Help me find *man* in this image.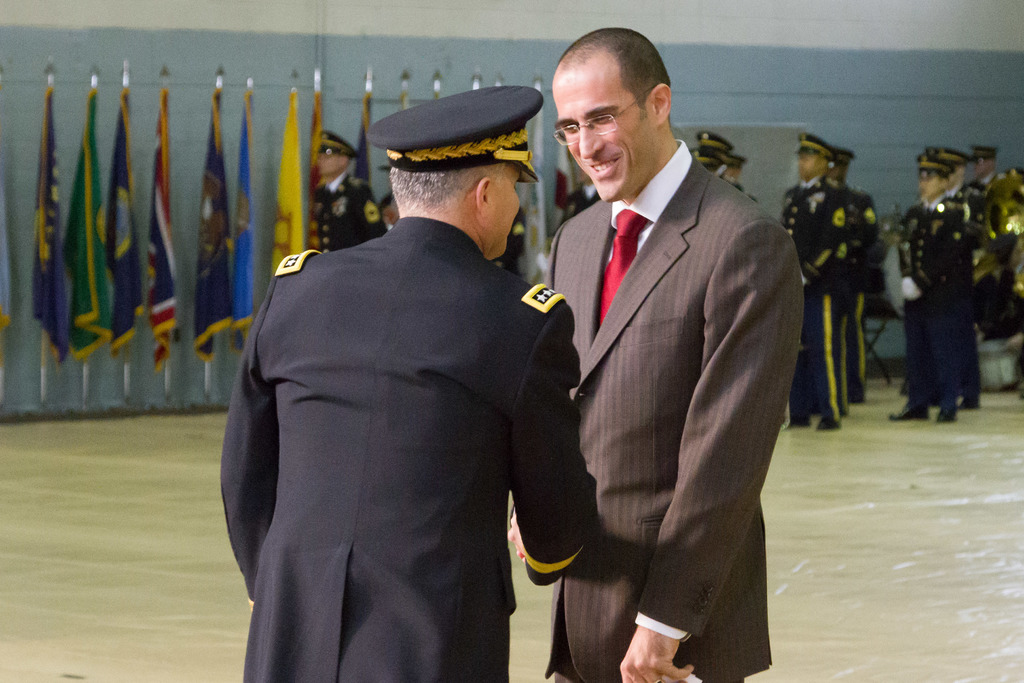
Found it: bbox=[888, 152, 963, 423].
